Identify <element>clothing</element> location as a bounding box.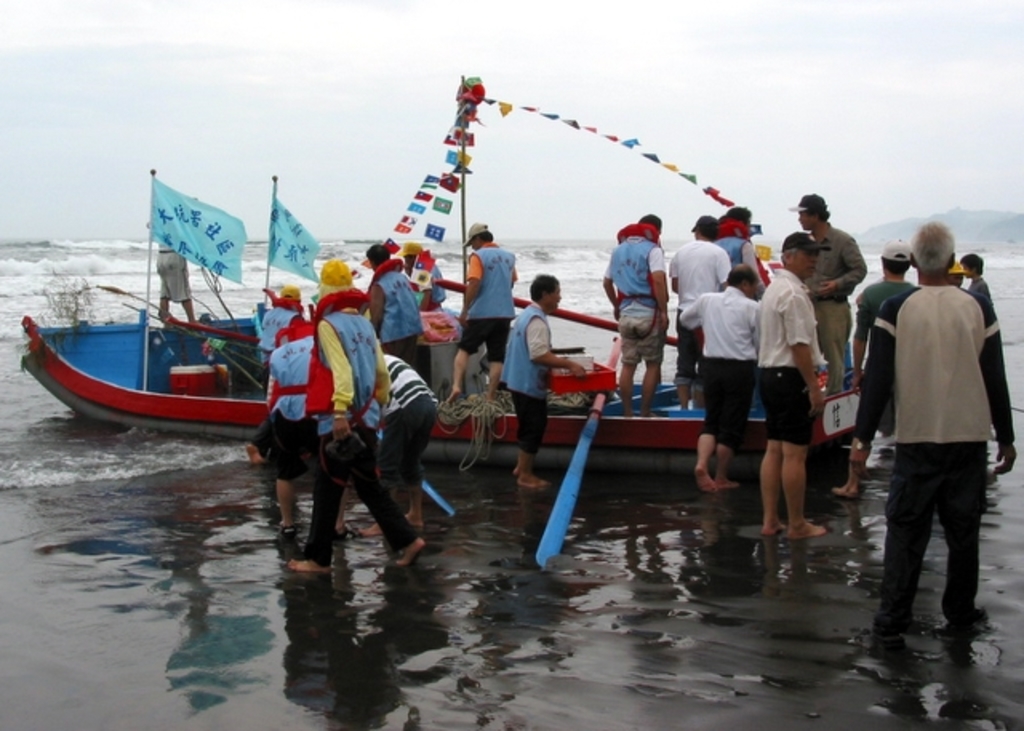
<bbox>458, 216, 520, 363</bbox>.
